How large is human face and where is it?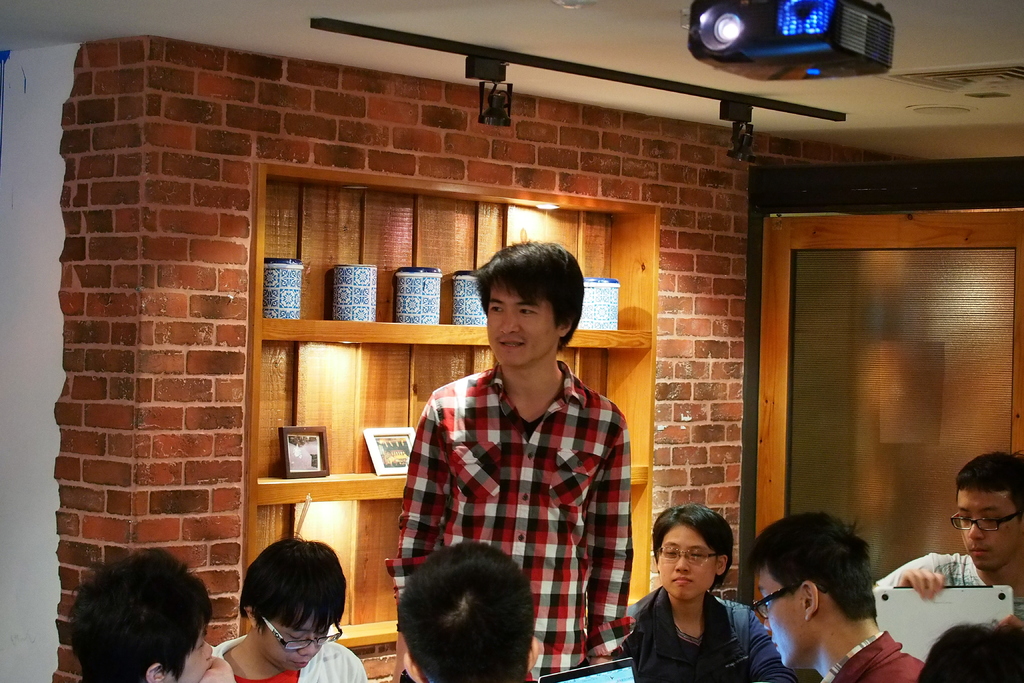
Bounding box: [957,493,1023,570].
